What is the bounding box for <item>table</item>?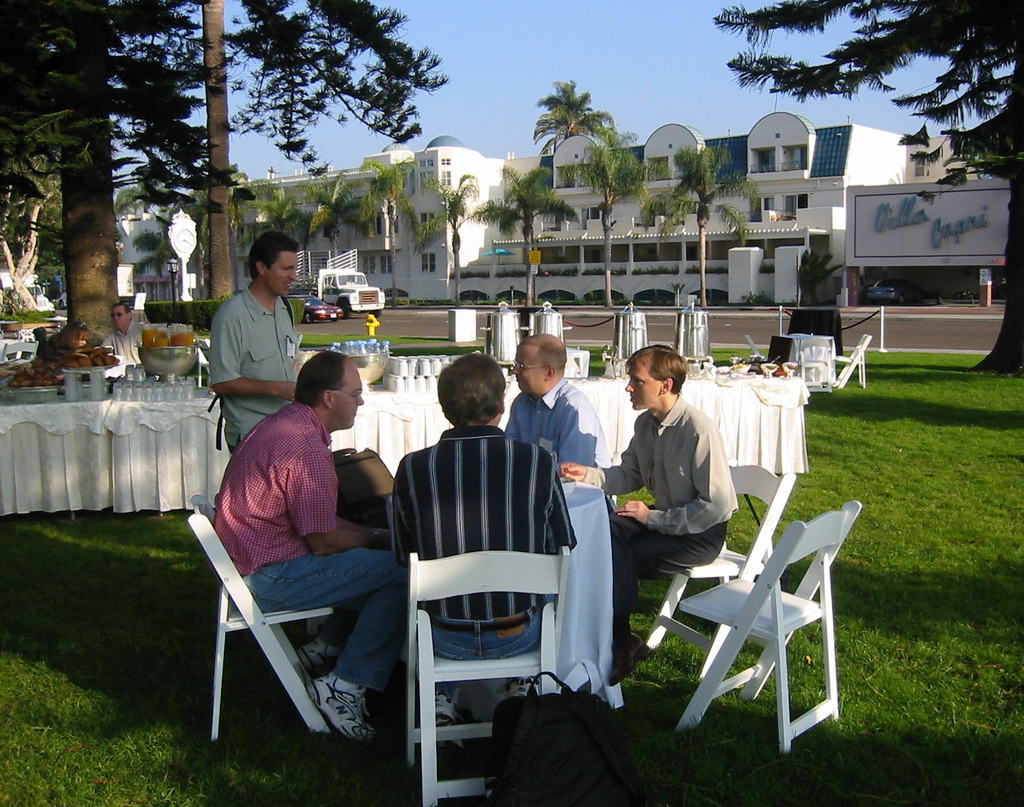
<box>0,370,815,517</box>.
